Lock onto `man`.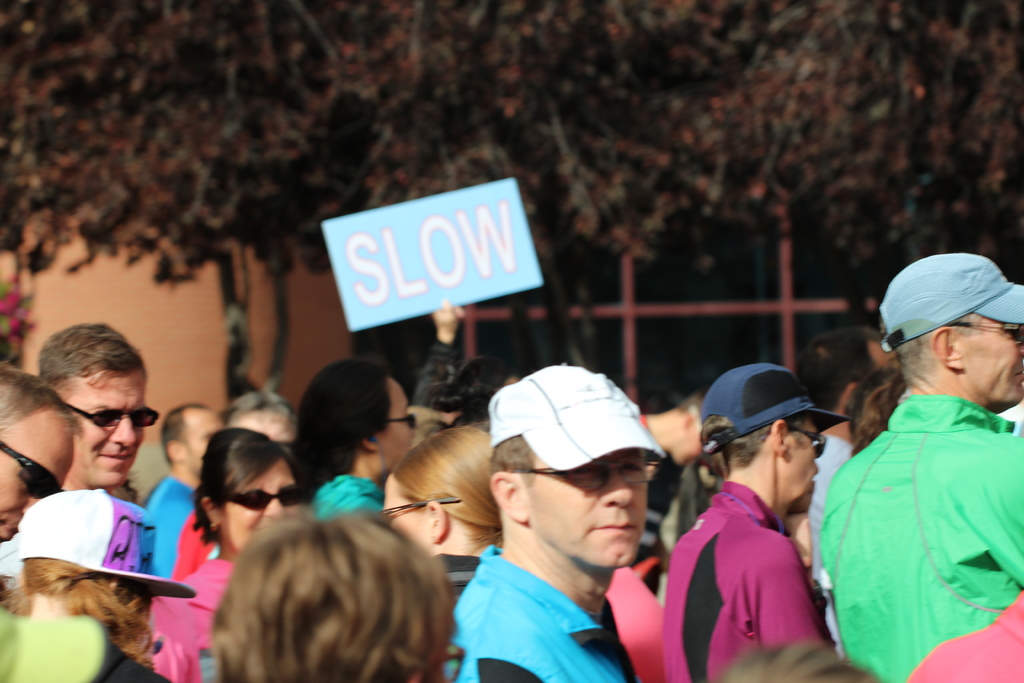
Locked: bbox=[624, 389, 723, 507].
